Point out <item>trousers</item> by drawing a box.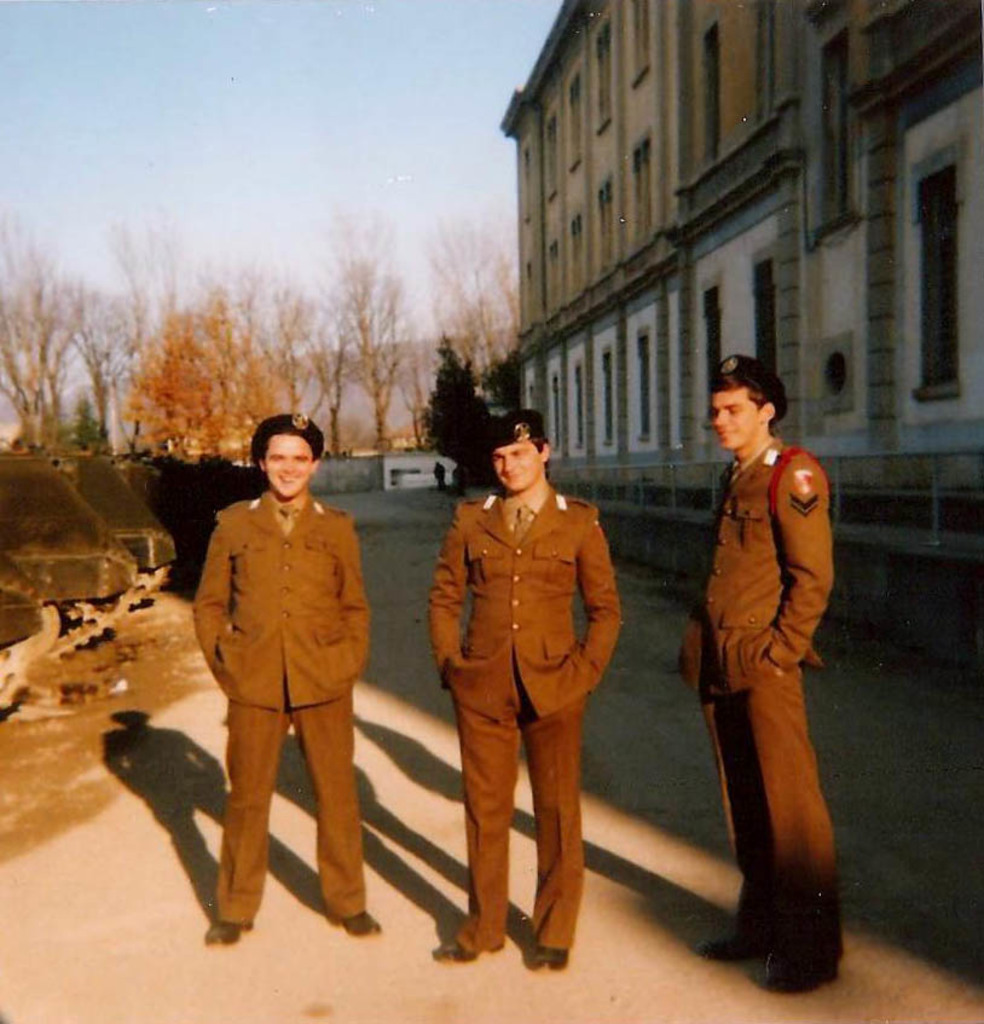
locate(461, 672, 584, 955).
